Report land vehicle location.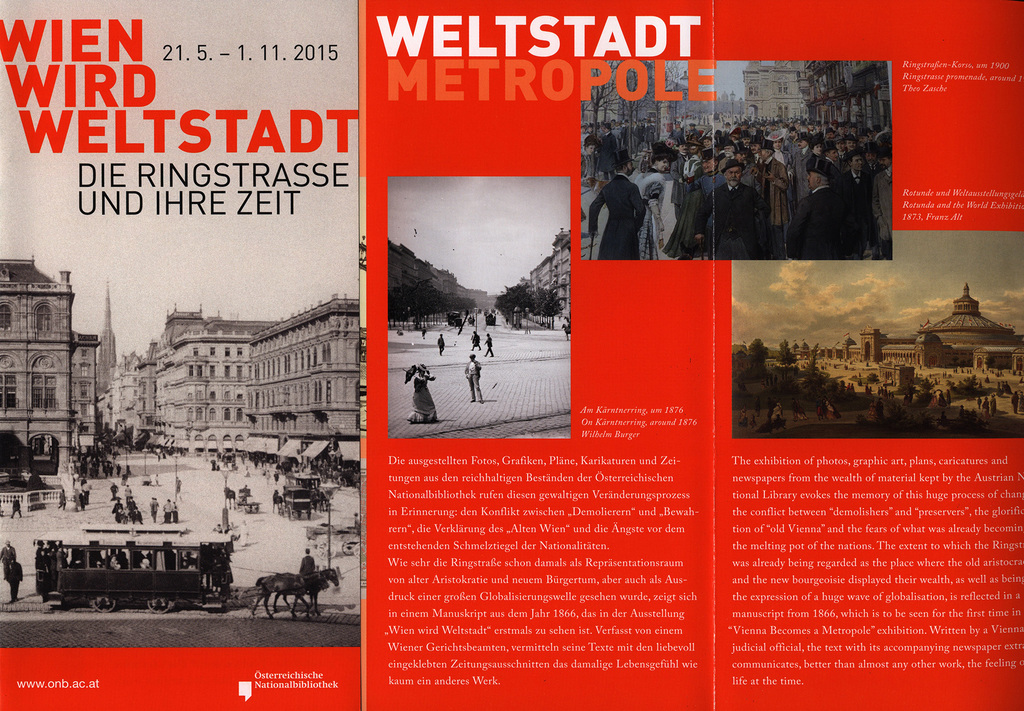
Report: (left=282, top=485, right=314, bottom=521).
